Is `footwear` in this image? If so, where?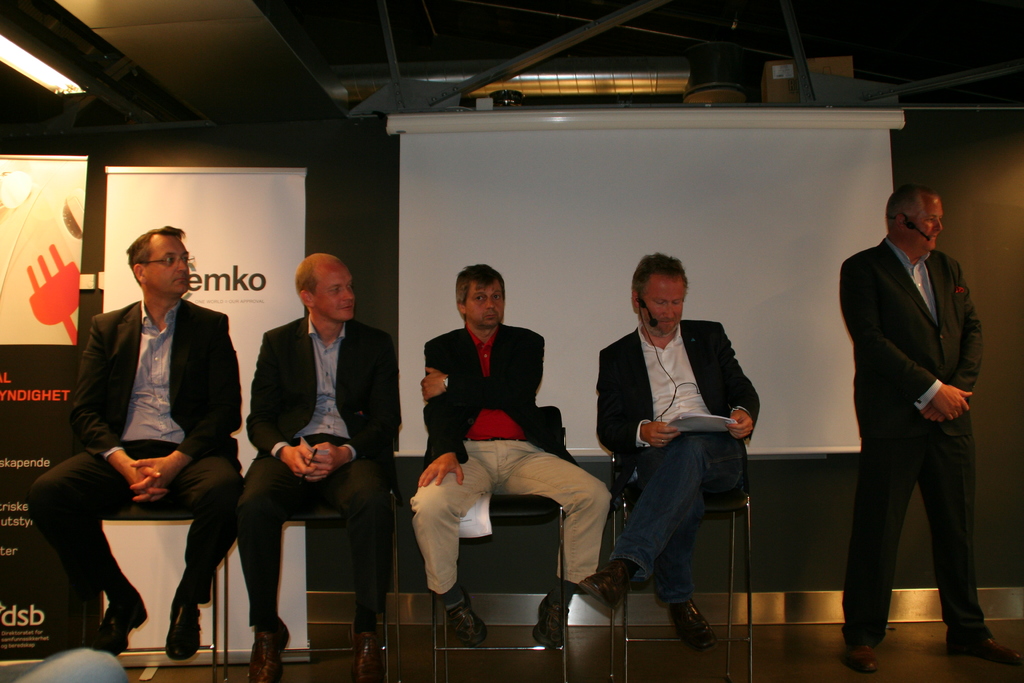
Yes, at 161/603/201/664.
